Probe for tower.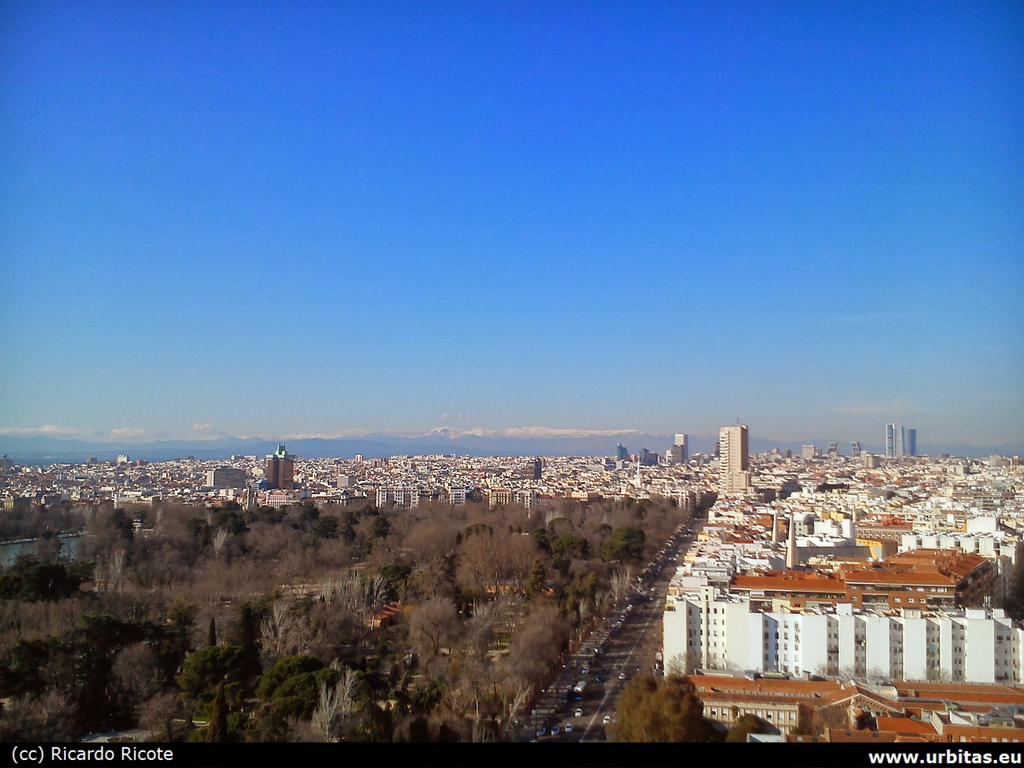
Probe result: Rect(263, 445, 296, 484).
